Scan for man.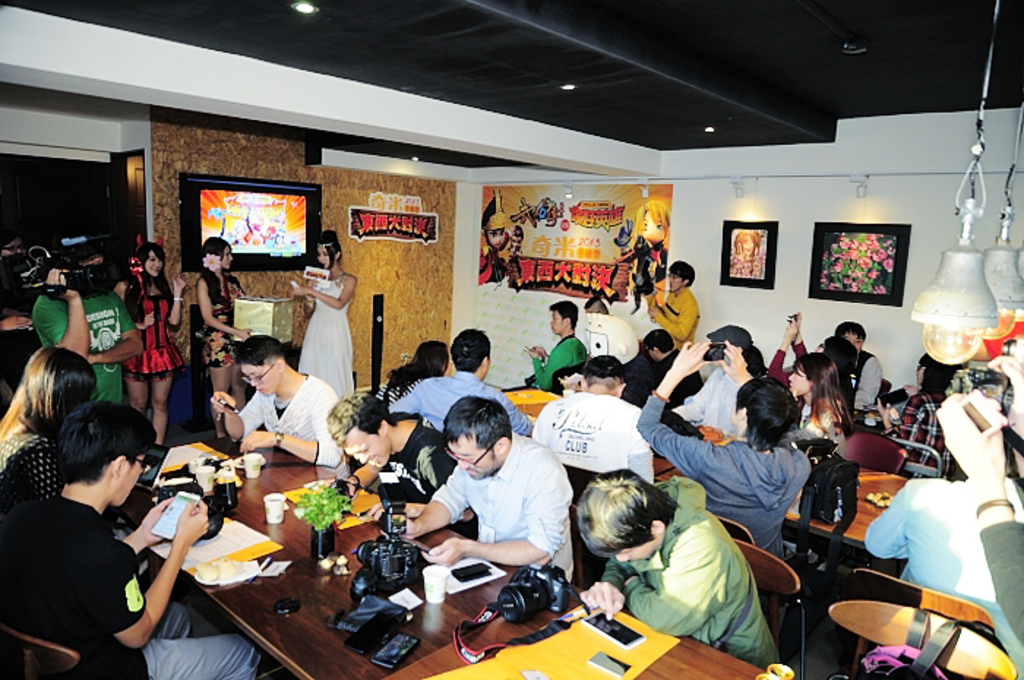
Scan result: BBox(562, 357, 707, 458).
